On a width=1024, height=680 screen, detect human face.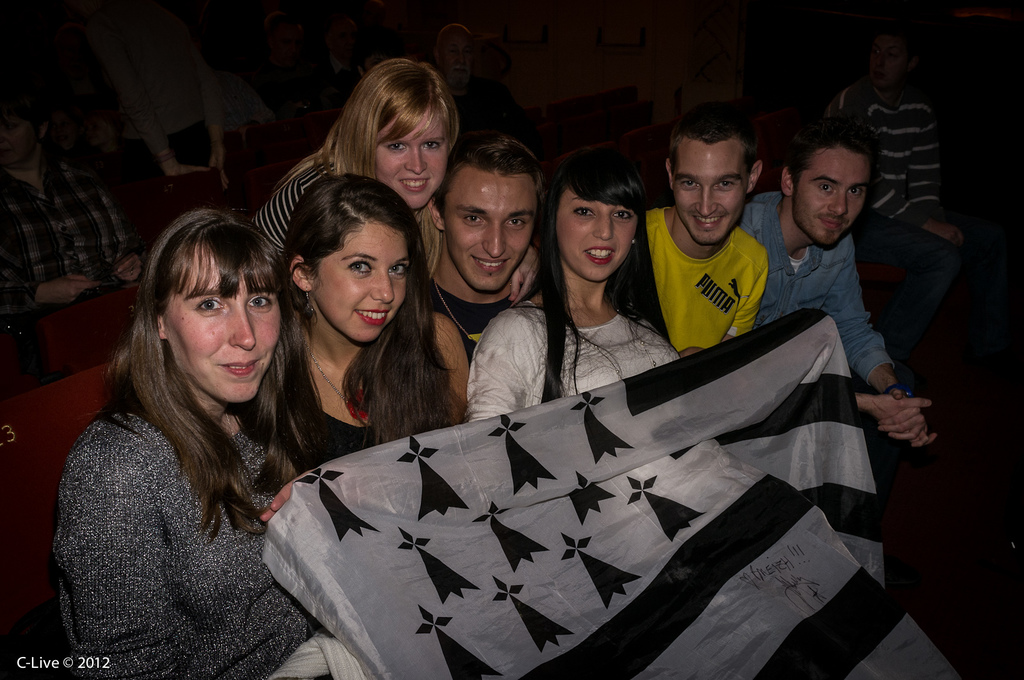
bbox(676, 141, 747, 250).
